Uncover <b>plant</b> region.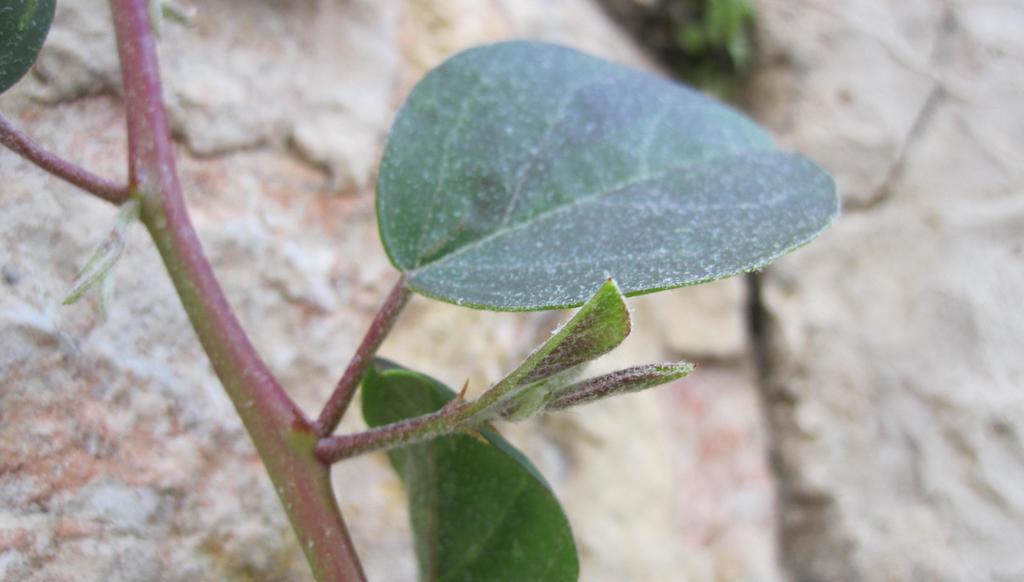
Uncovered: (left=0, top=0, right=839, bottom=581).
